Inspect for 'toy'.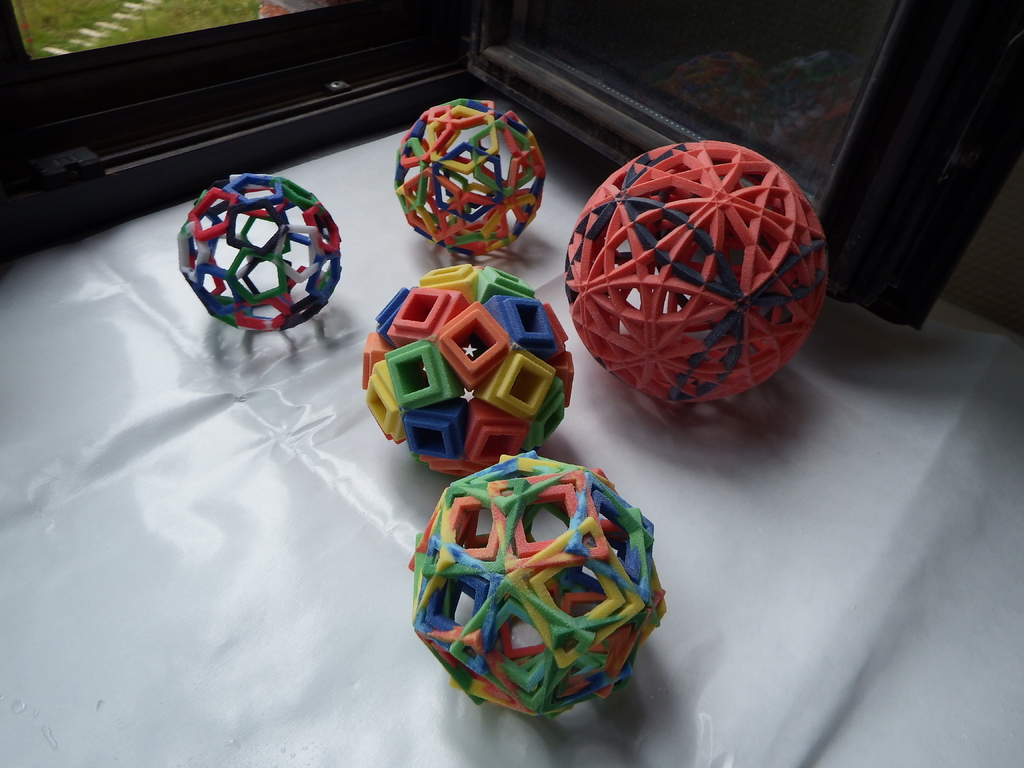
Inspection: select_region(409, 449, 666, 719).
